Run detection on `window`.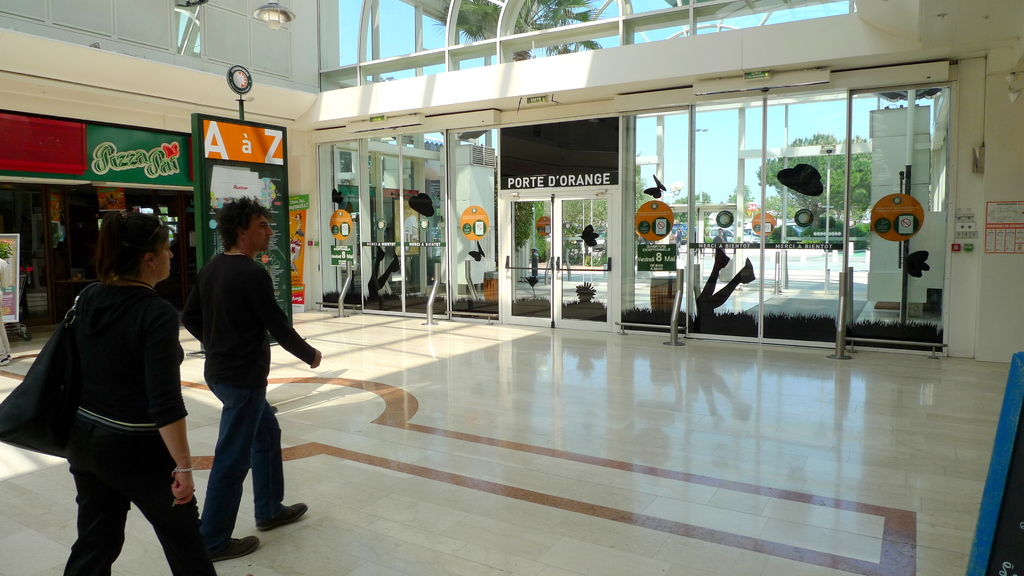
Result: (141,207,179,246).
